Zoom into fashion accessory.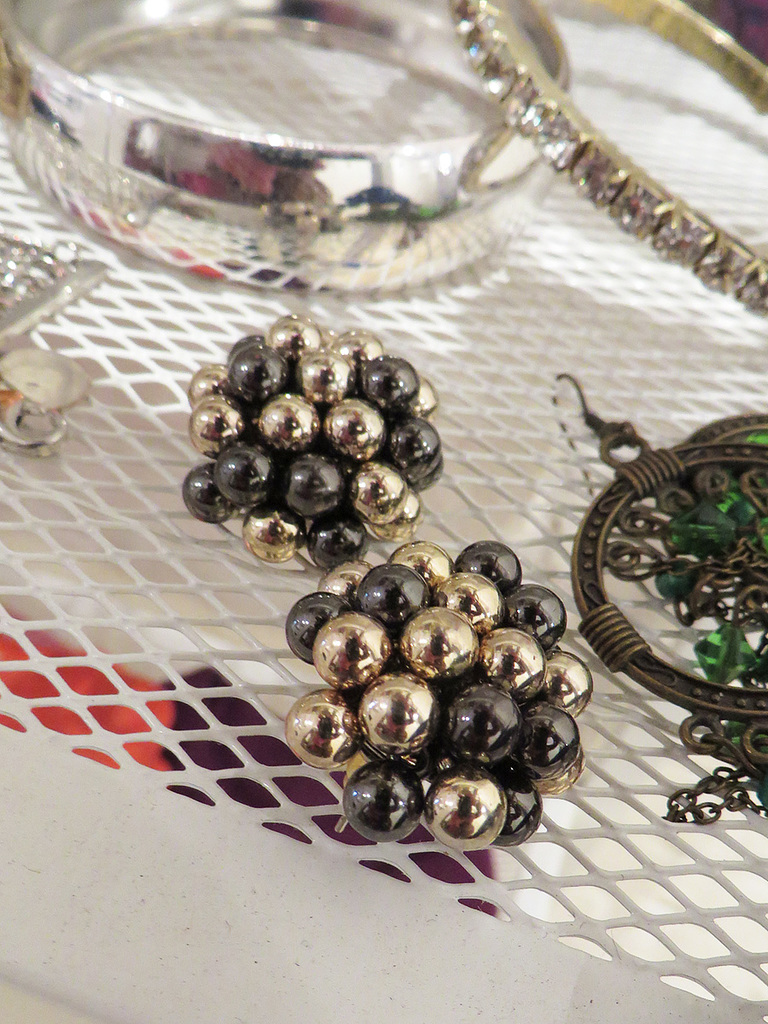
Zoom target: 203/335/448/578.
